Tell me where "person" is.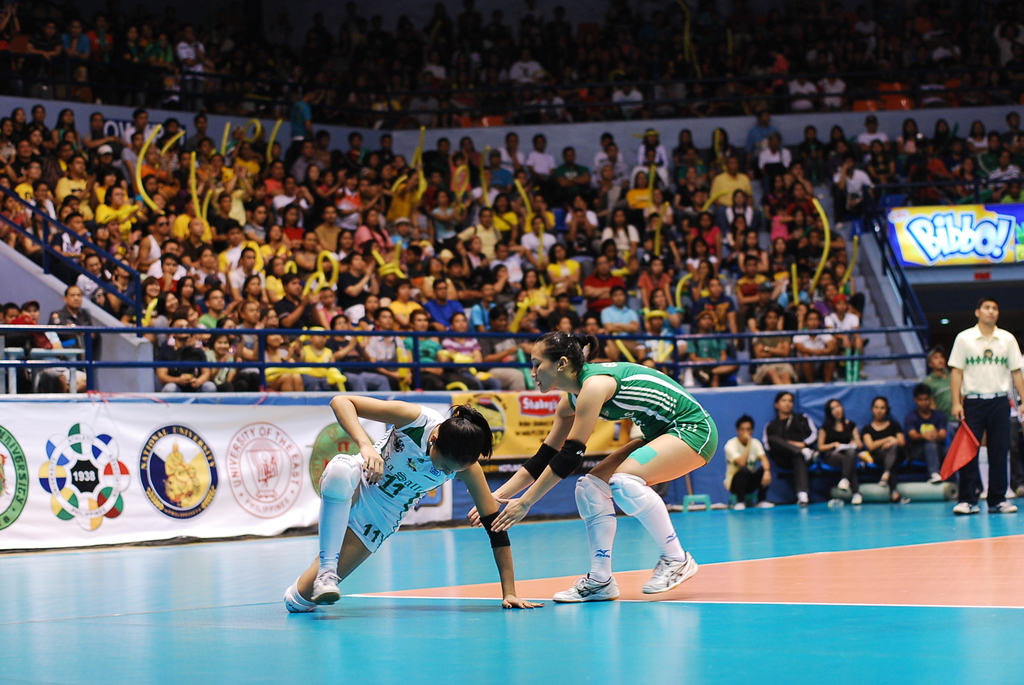
"person" is at [724, 190, 758, 232].
